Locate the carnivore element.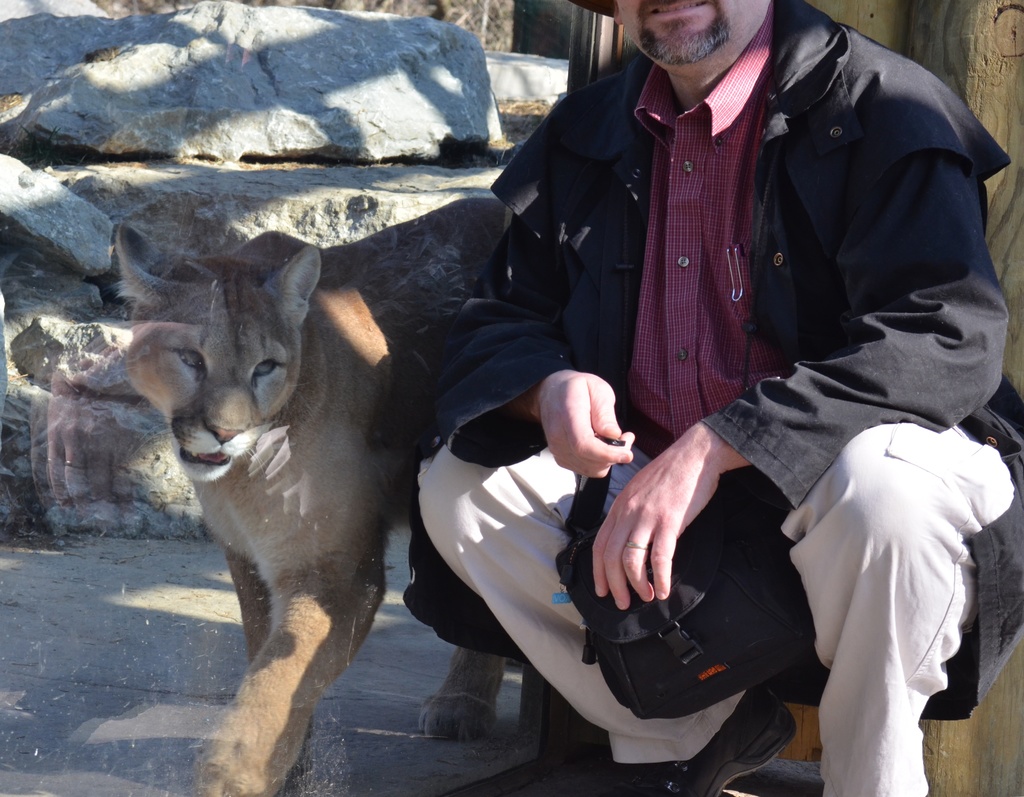
Element bbox: <bbox>407, 0, 1023, 796</bbox>.
